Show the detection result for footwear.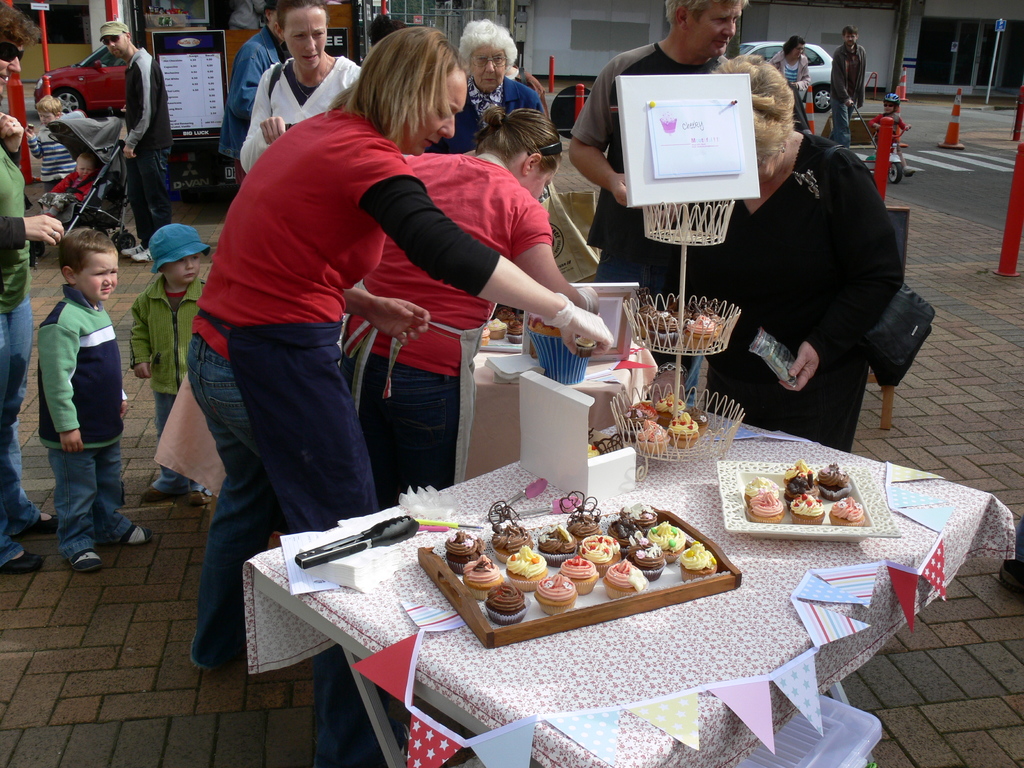
<bbox>123, 245, 155, 261</bbox>.
